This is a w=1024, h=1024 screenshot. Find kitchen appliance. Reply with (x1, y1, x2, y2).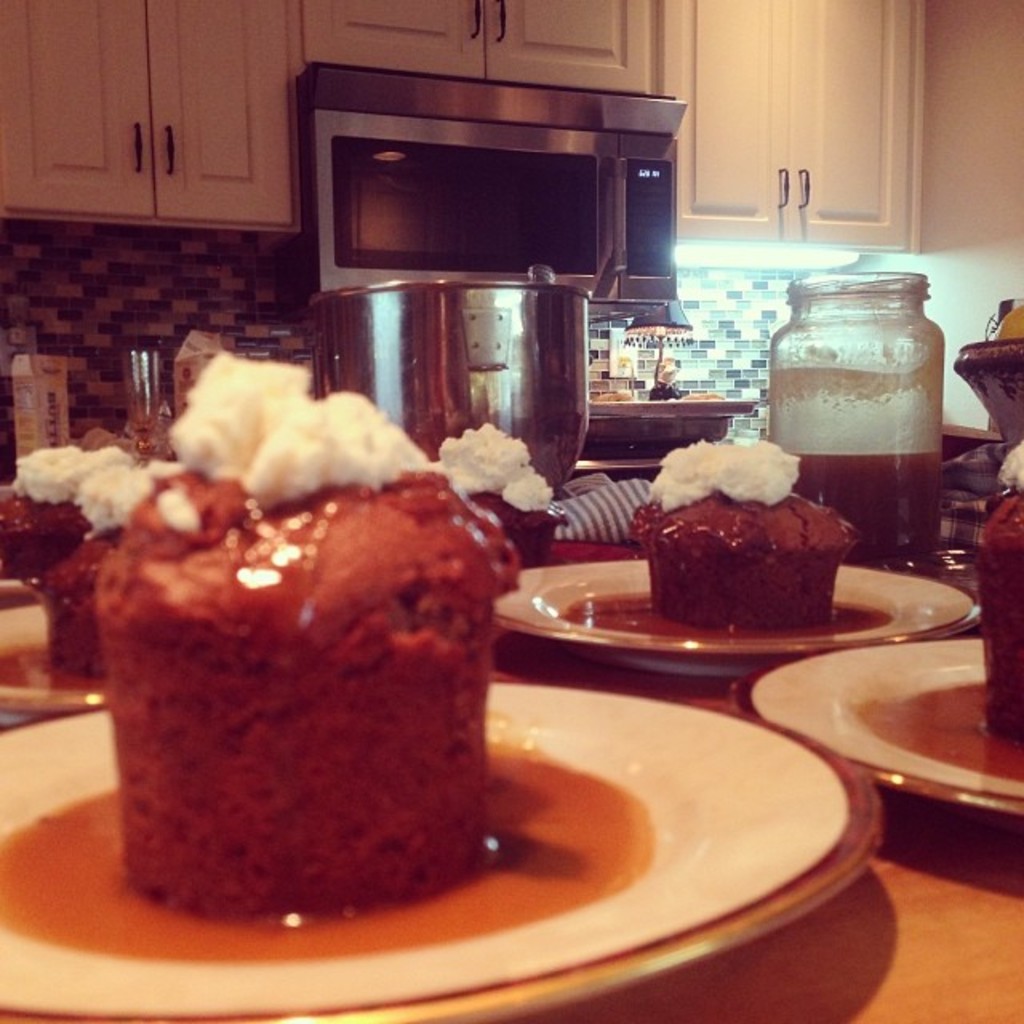
(280, 46, 717, 360).
